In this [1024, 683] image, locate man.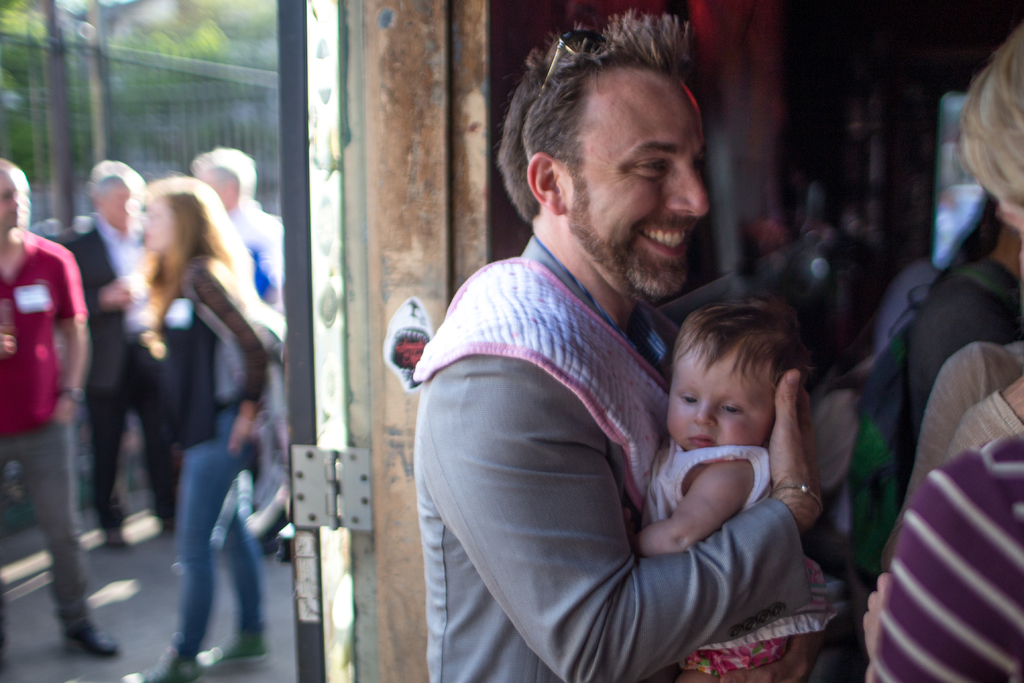
Bounding box: 408/39/780/679.
